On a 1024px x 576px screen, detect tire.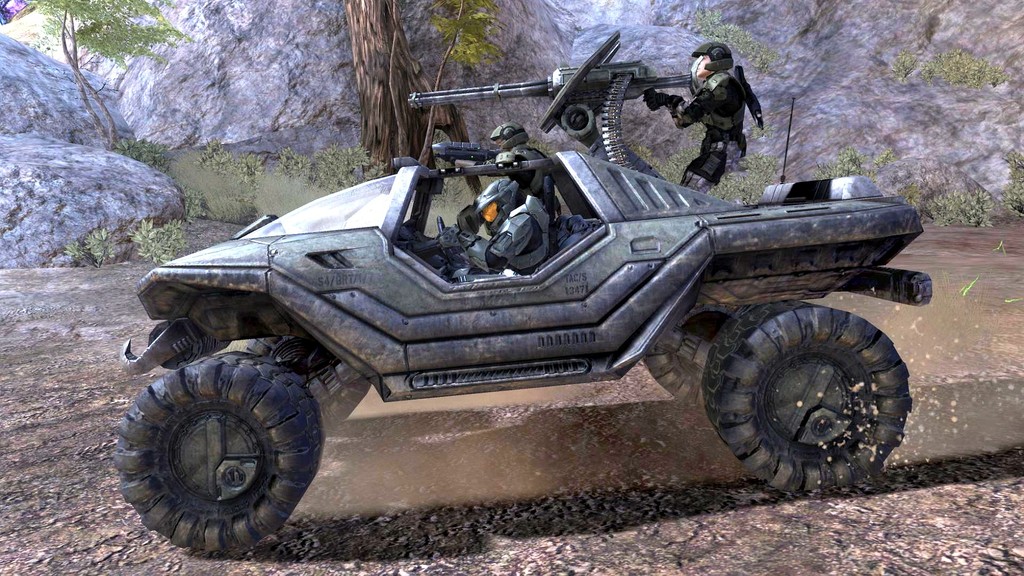
left=674, top=289, right=929, bottom=484.
